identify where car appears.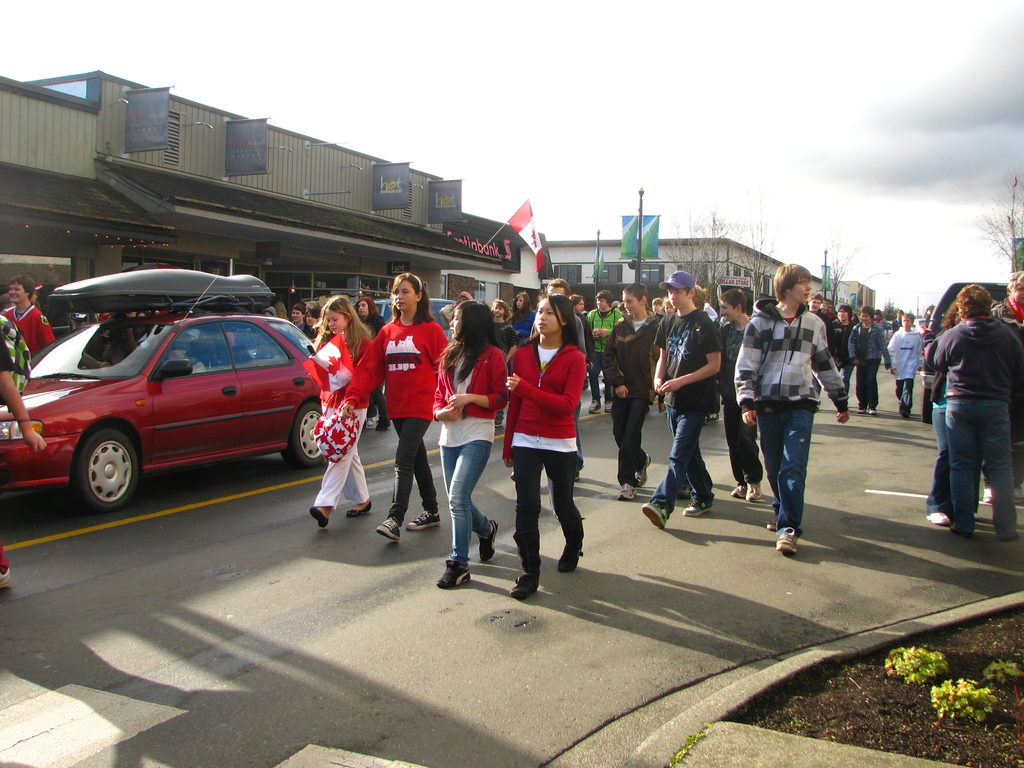
Appears at locate(4, 287, 348, 512).
